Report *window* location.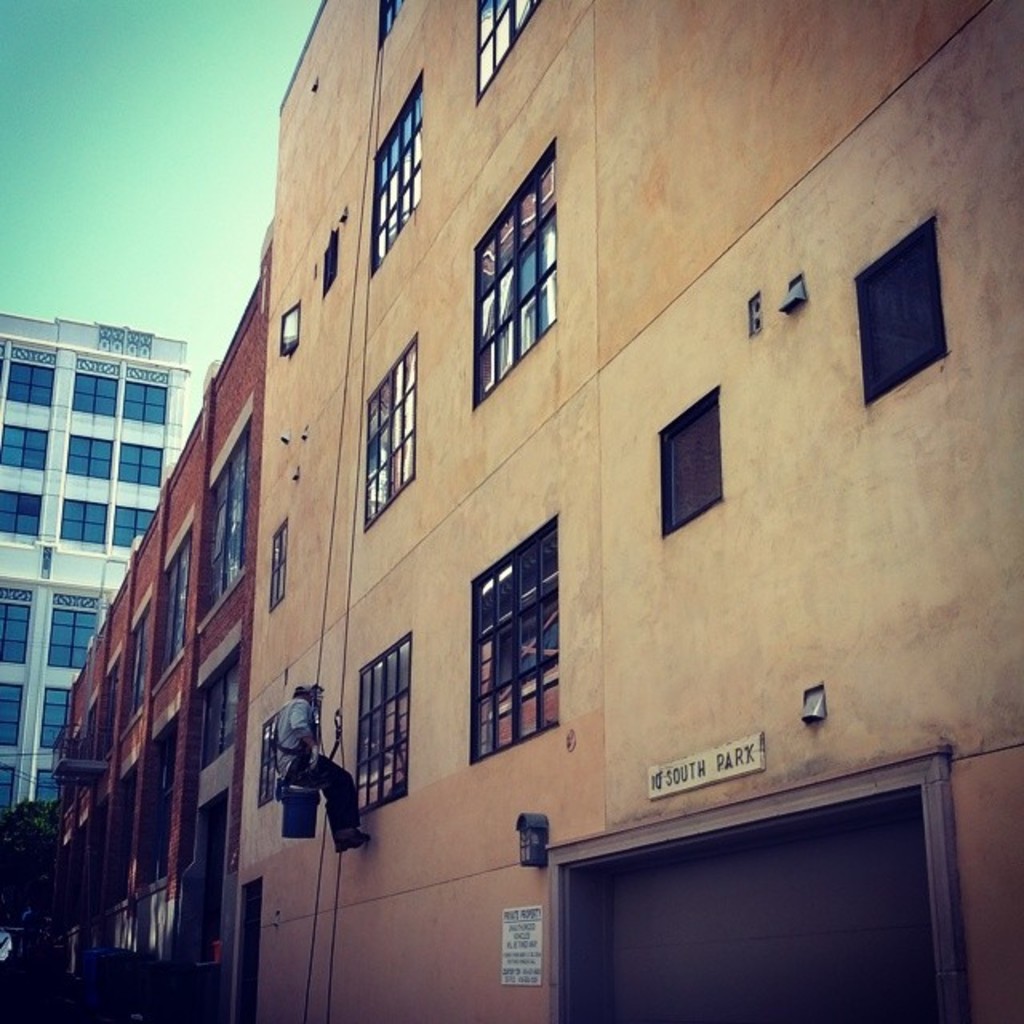
Report: x1=462 y1=514 x2=562 y2=766.
